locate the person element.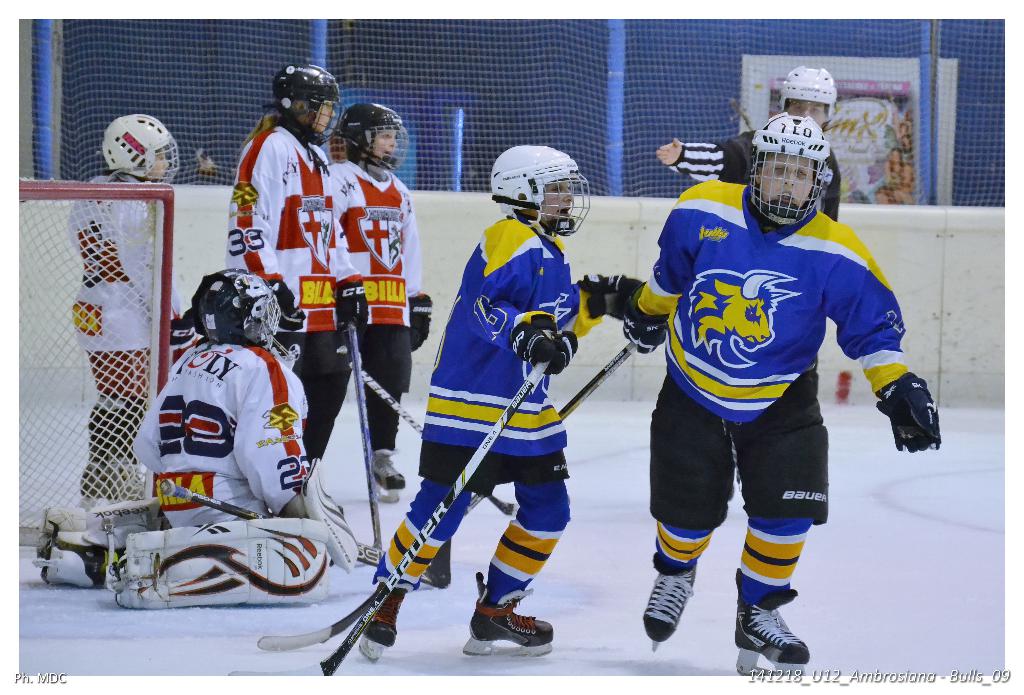
Element bbox: 229, 64, 371, 471.
